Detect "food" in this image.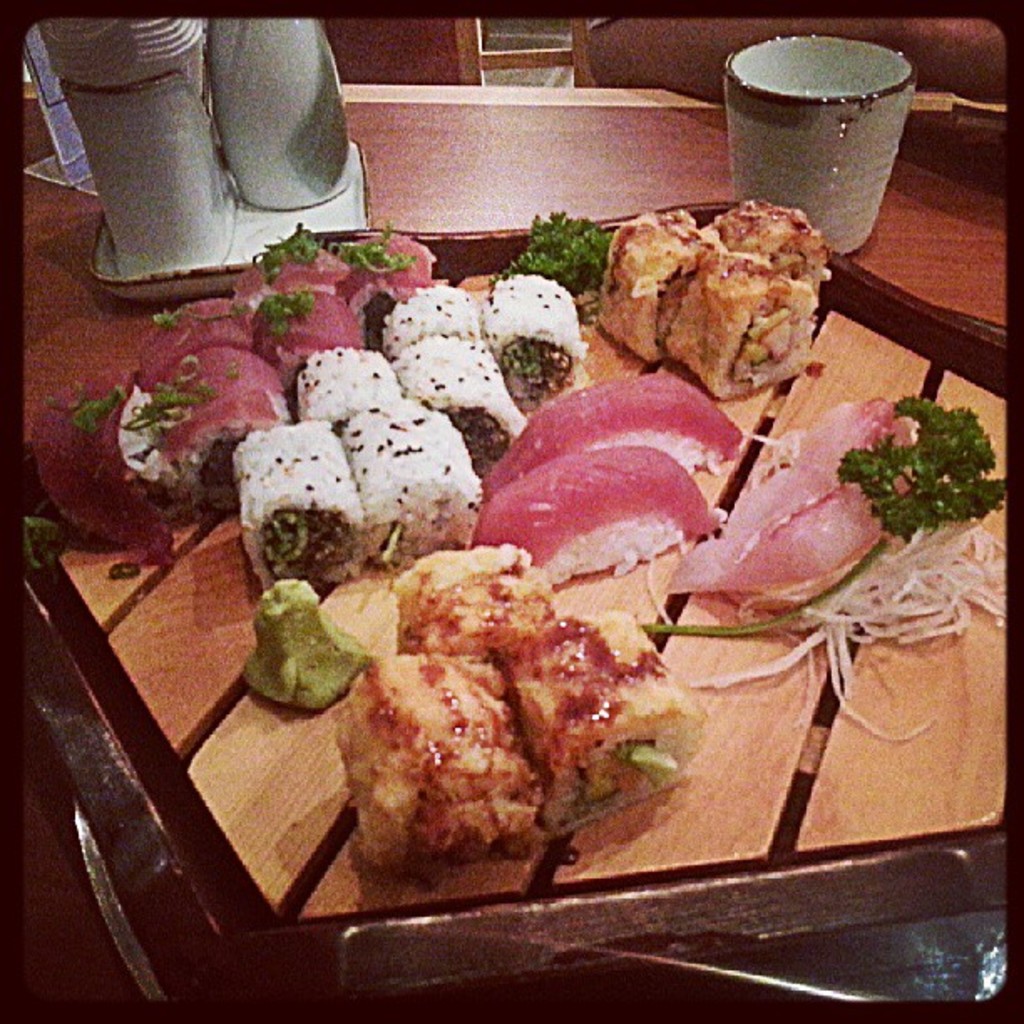
Detection: locate(296, 340, 398, 430).
